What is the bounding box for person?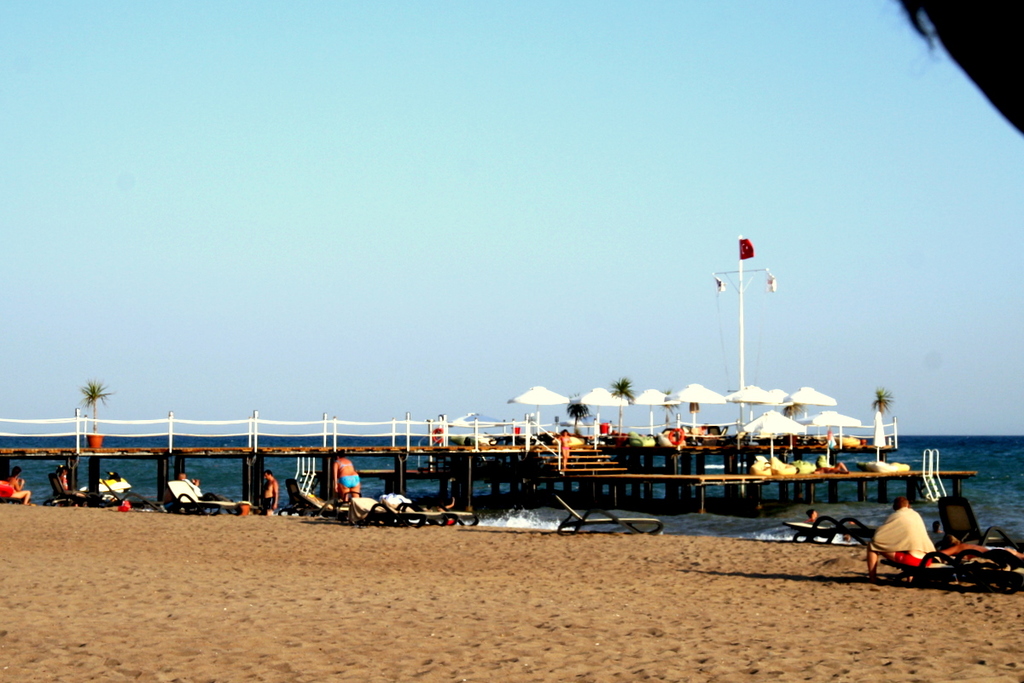
(x1=817, y1=460, x2=853, y2=476).
